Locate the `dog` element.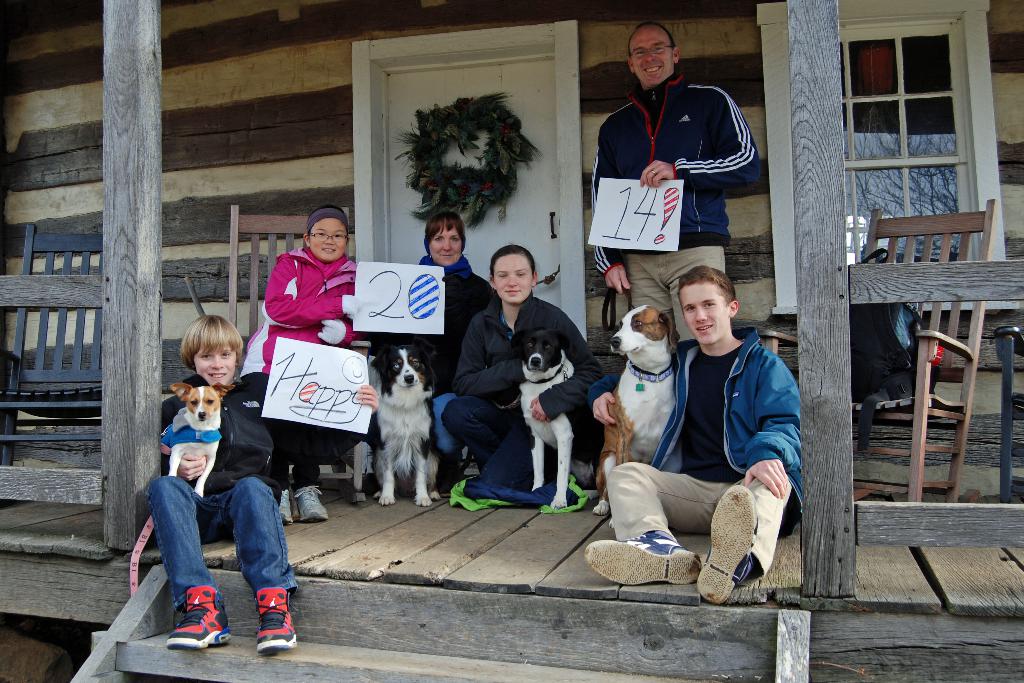
Element bbox: 360/336/446/506.
